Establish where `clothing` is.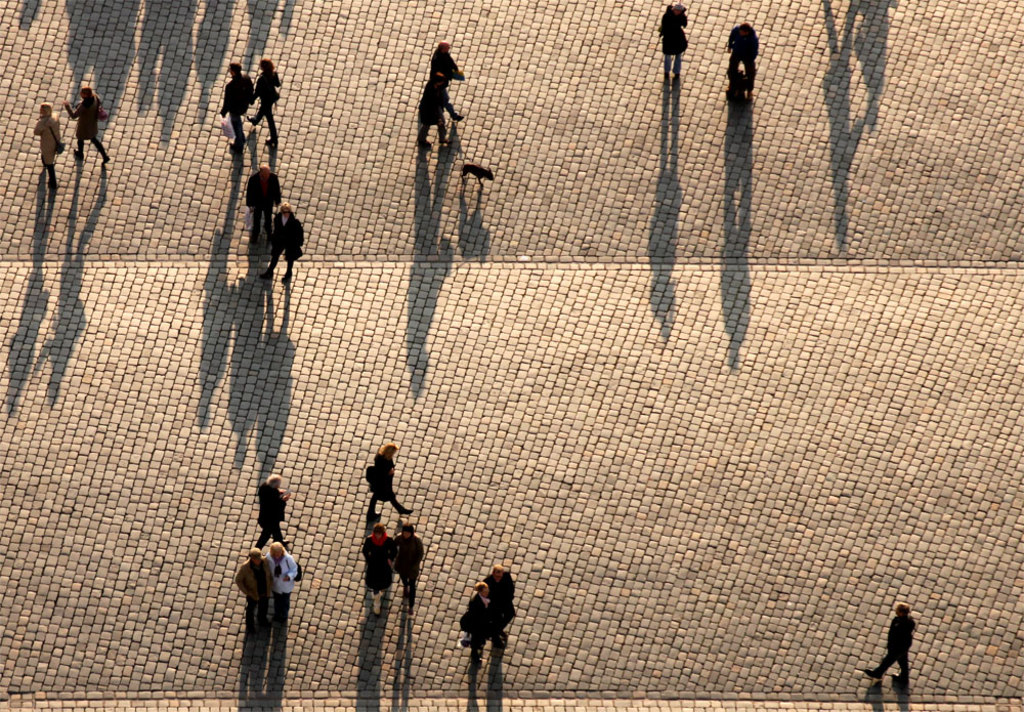
Established at 267:549:300:598.
